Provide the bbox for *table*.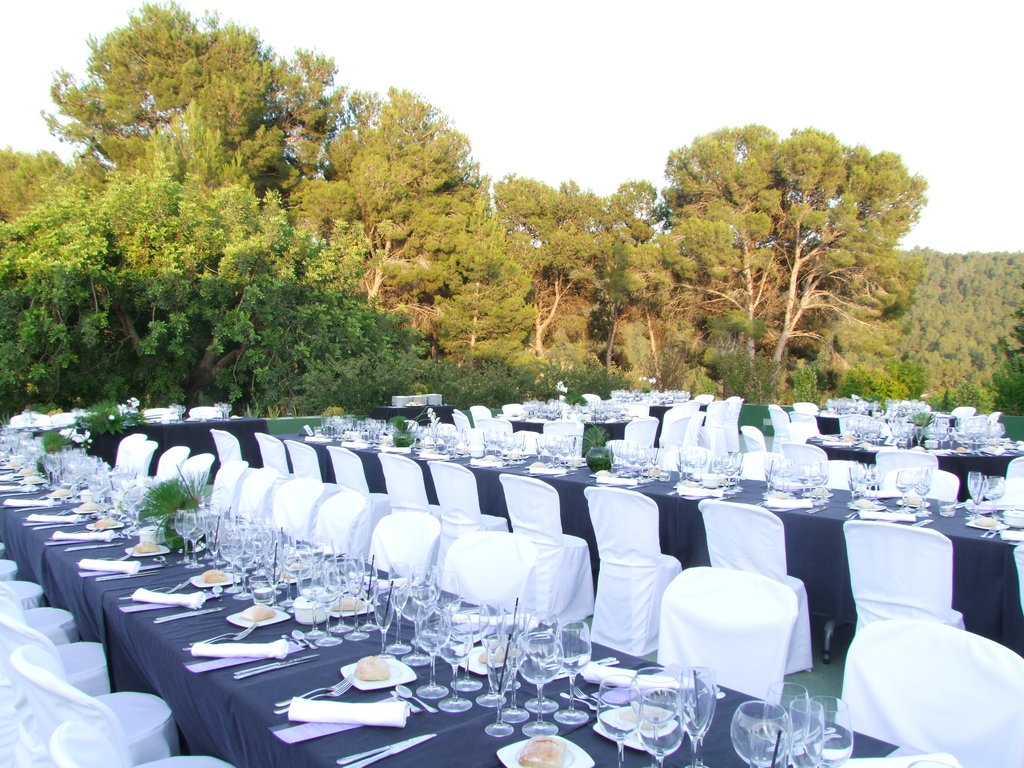
273/431/1023/647.
